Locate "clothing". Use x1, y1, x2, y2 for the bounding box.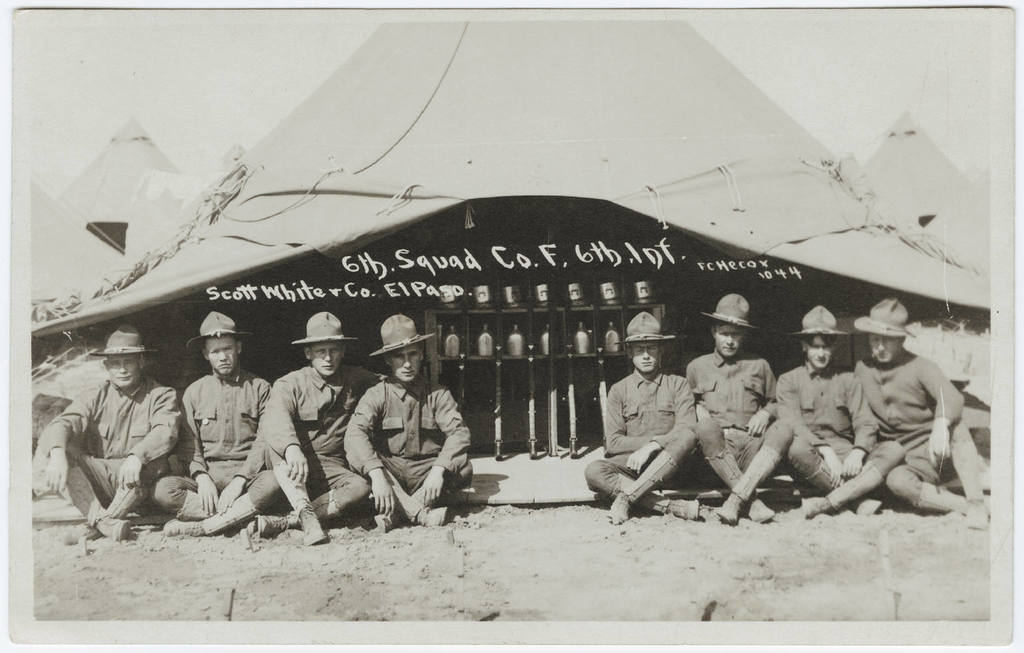
850, 309, 973, 522.
